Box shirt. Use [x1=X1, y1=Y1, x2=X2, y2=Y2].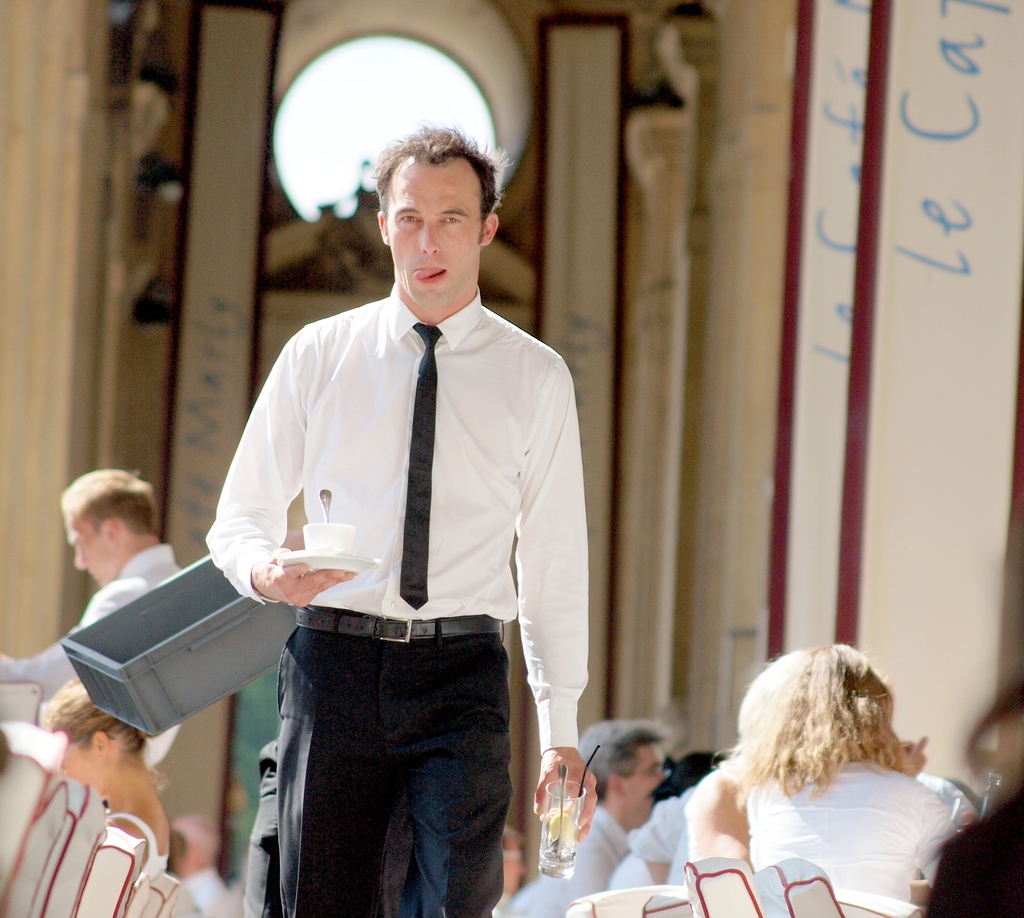
[x1=0, y1=546, x2=196, y2=724].
